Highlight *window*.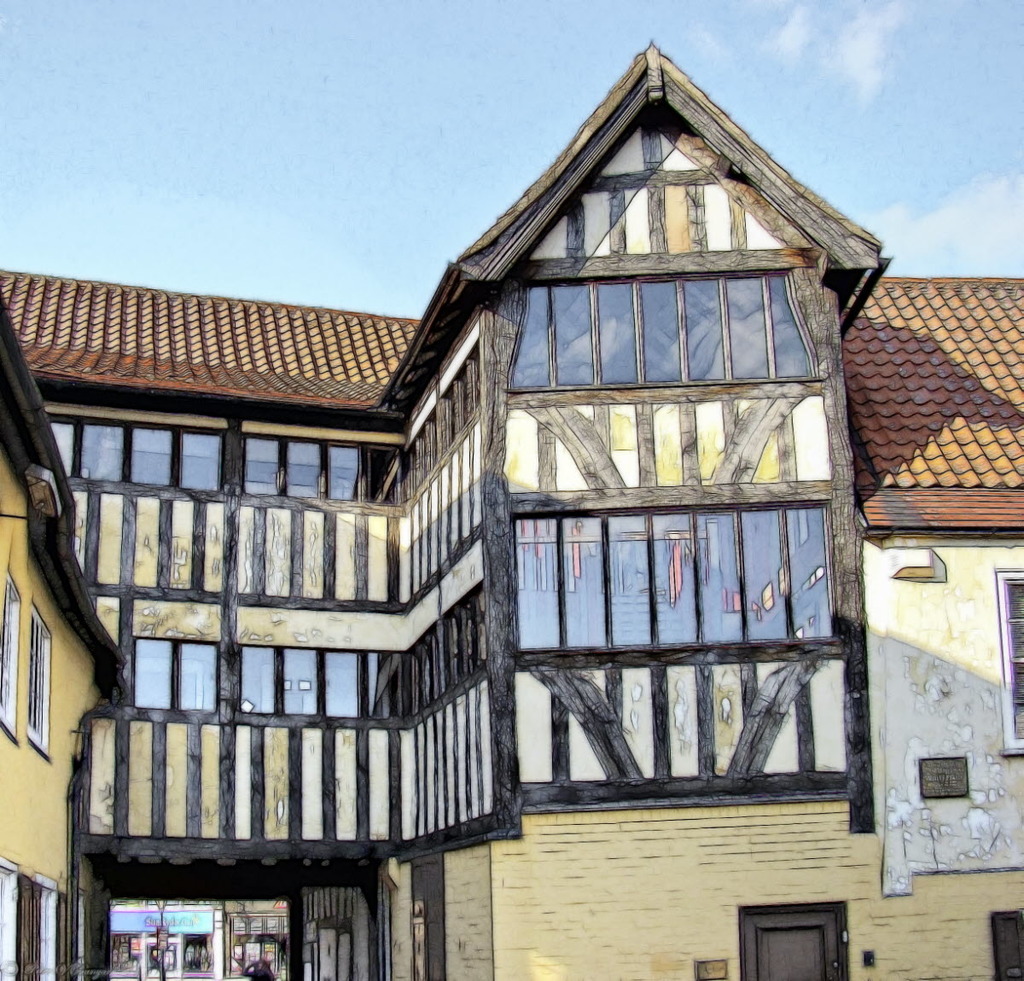
Highlighted region: BBox(72, 473, 504, 615).
